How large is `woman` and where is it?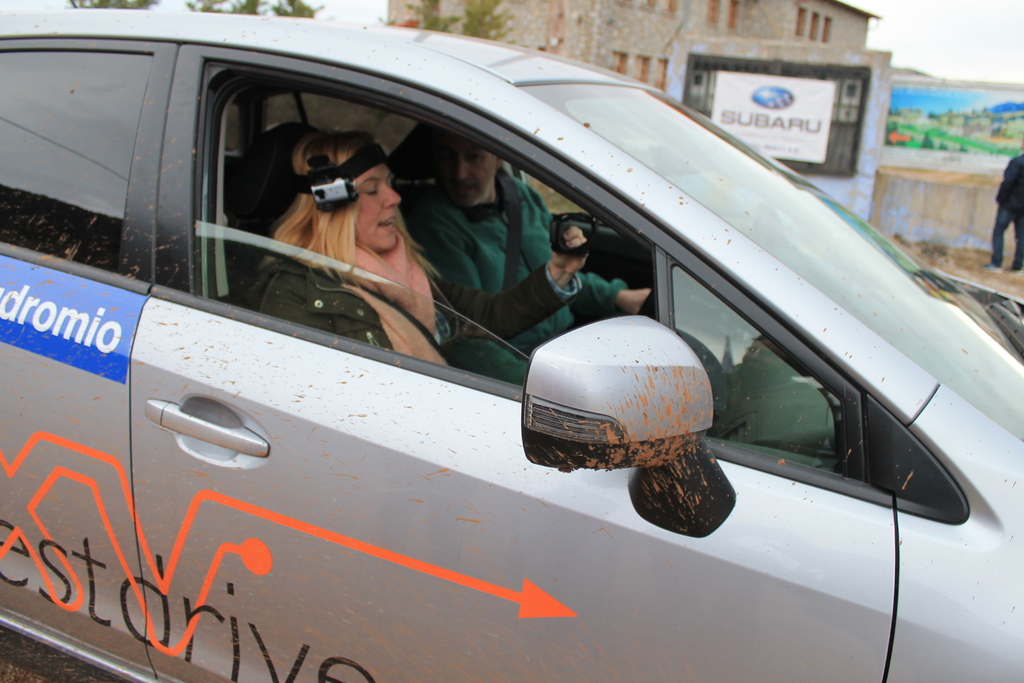
Bounding box: pyautogui.locateOnScreen(255, 132, 593, 390).
